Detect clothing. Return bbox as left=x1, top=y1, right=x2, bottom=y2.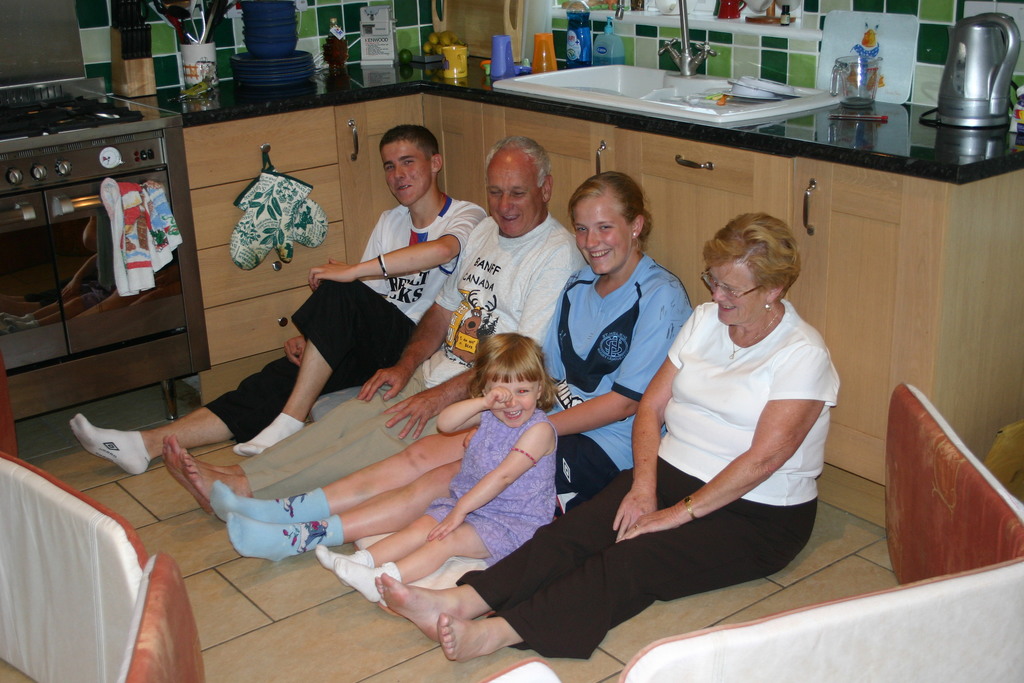
left=240, top=213, right=581, bottom=504.
